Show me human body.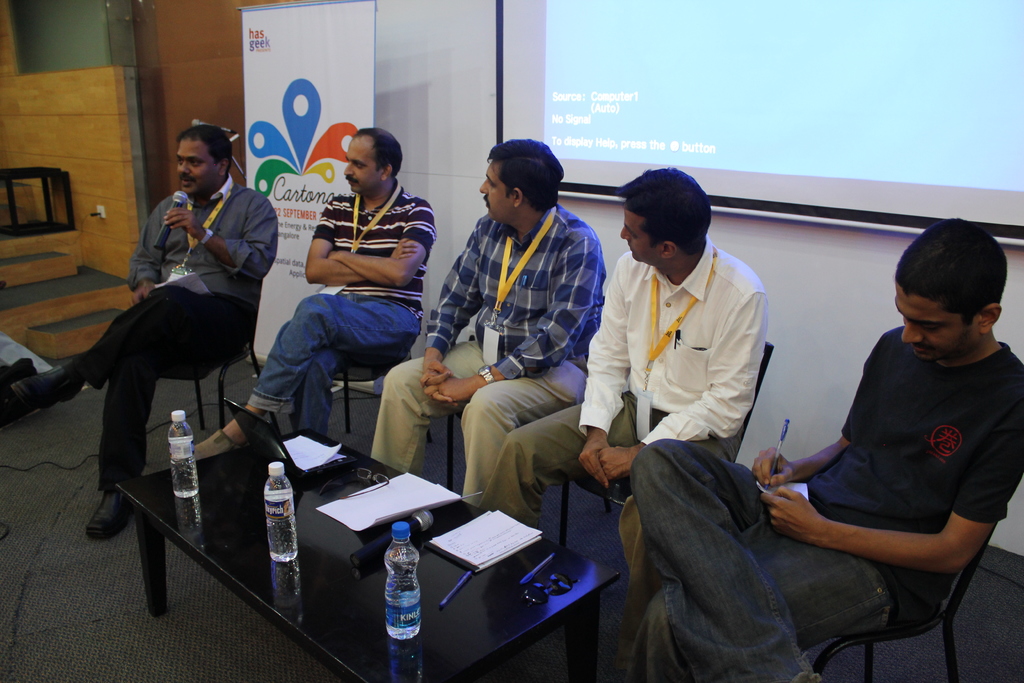
human body is here: 42 133 284 534.
